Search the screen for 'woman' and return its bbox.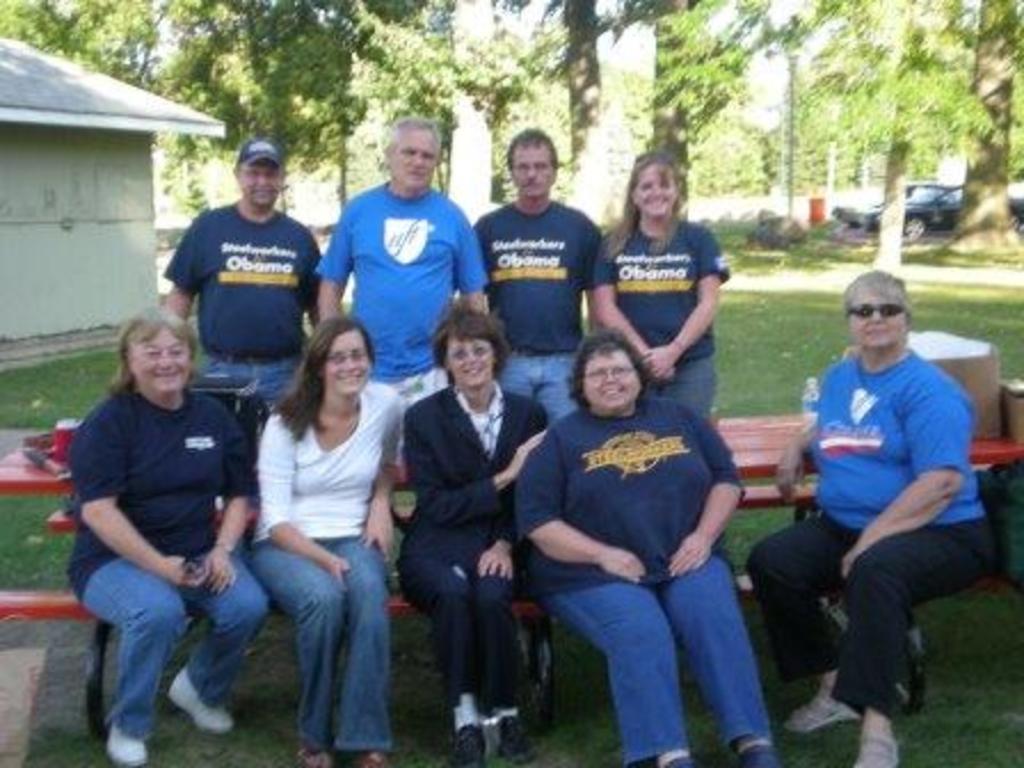
Found: box=[59, 309, 283, 766].
